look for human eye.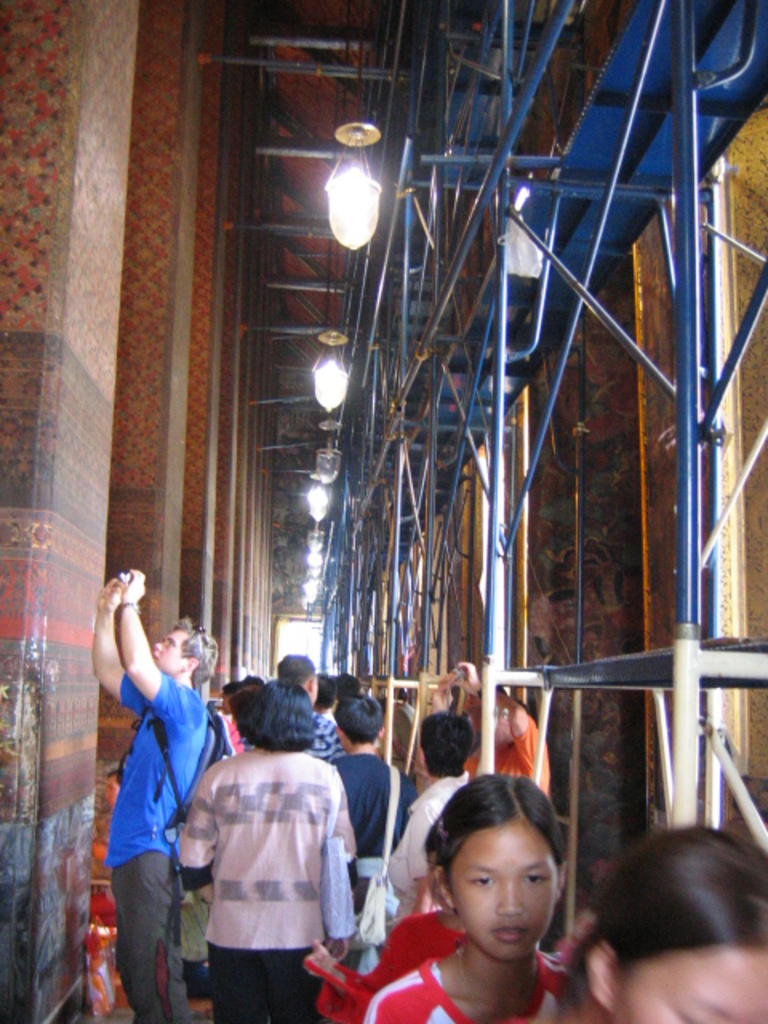
Found: {"x1": 461, "y1": 872, "x2": 494, "y2": 888}.
